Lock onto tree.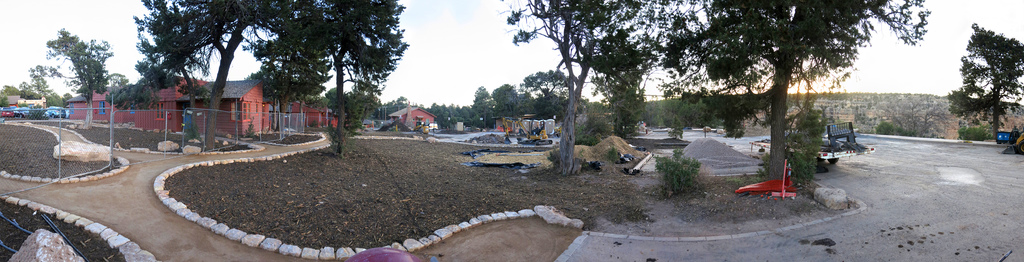
Locked: x1=261, y1=60, x2=331, y2=130.
